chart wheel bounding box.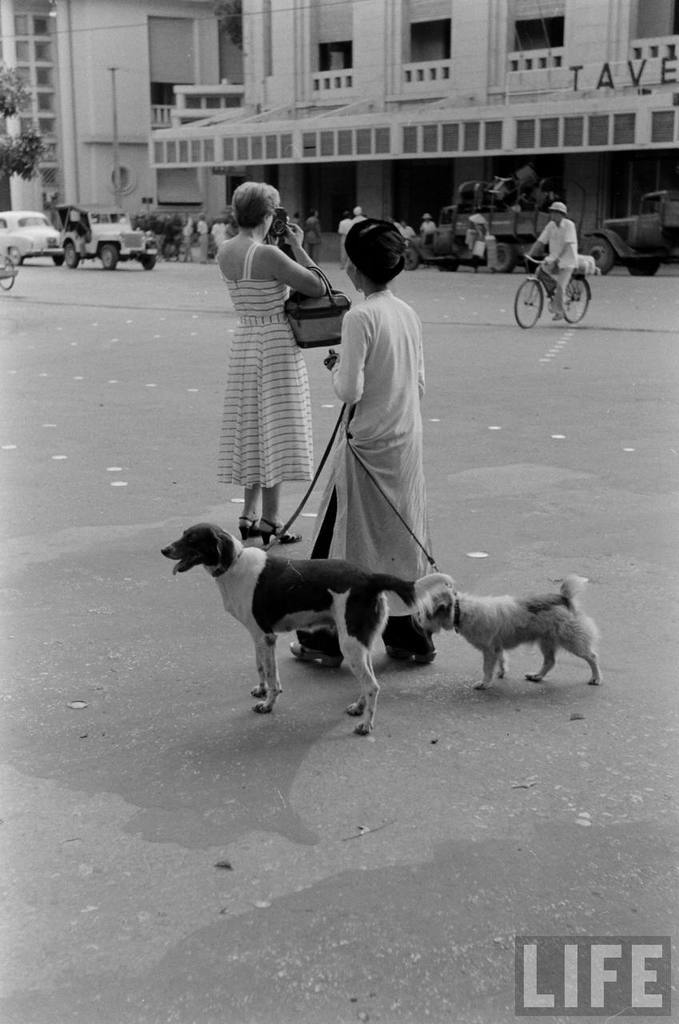
Charted: Rect(402, 246, 418, 269).
